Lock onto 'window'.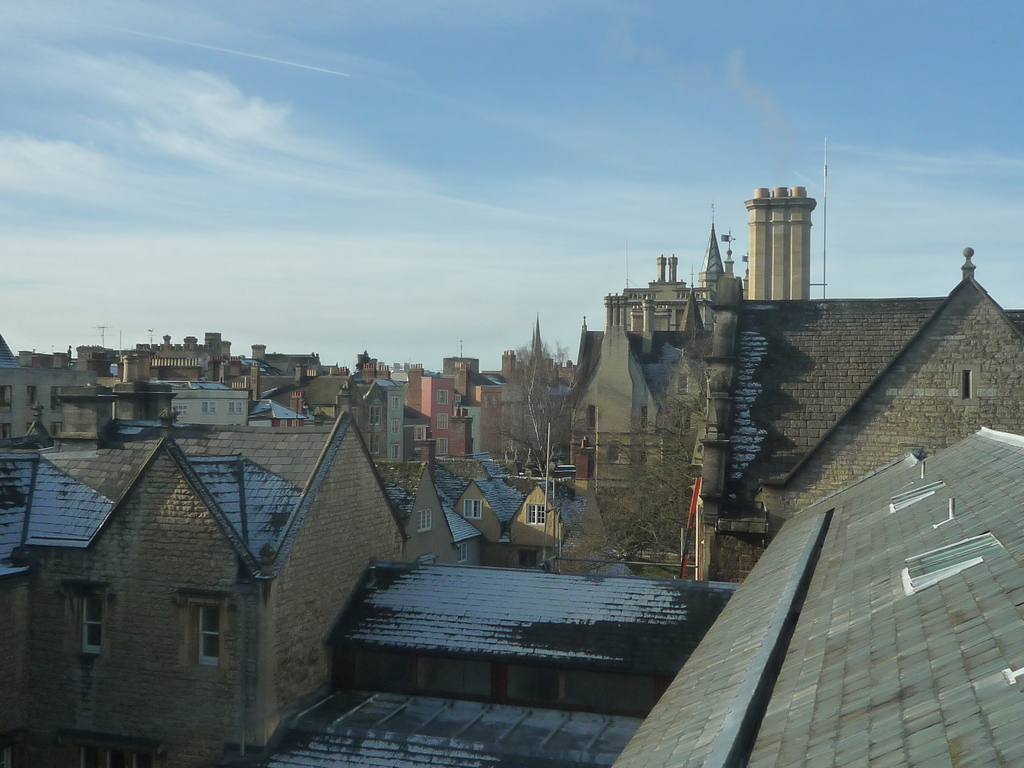
Locked: x1=88, y1=597, x2=102, y2=658.
